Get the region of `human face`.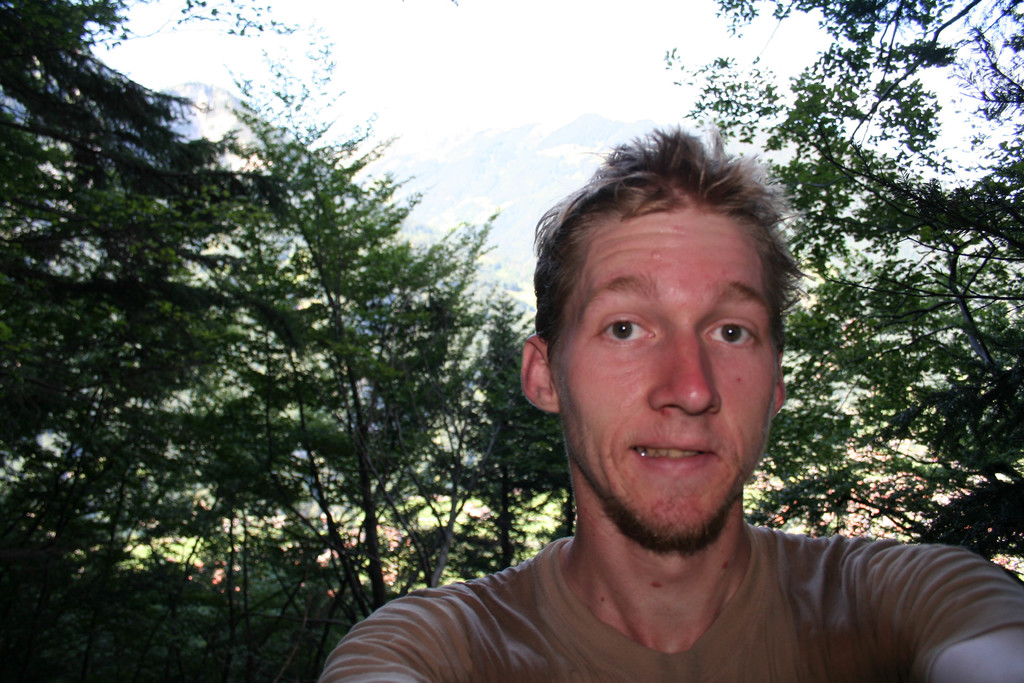
BBox(541, 217, 776, 547).
